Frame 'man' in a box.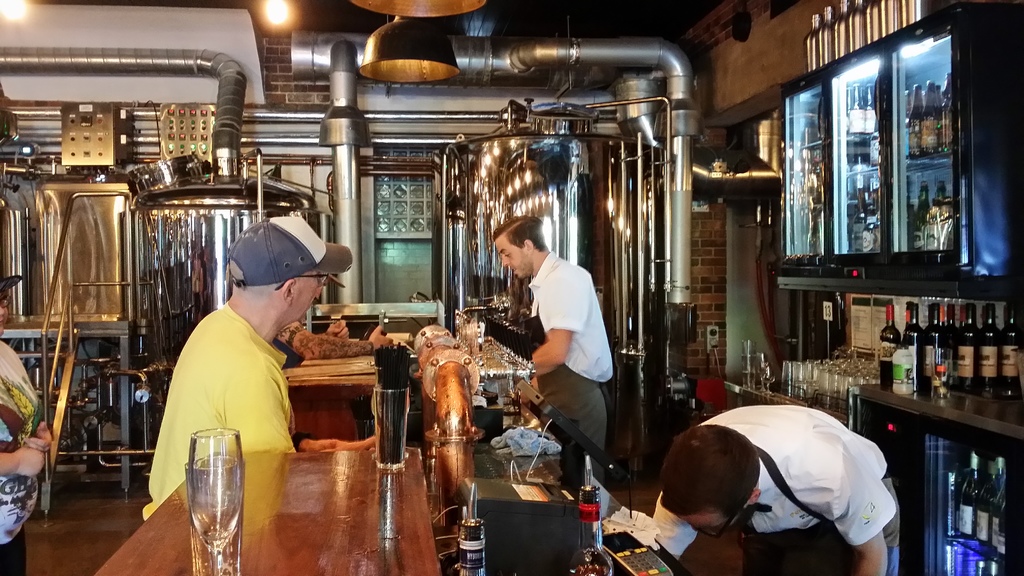
[x1=488, y1=213, x2=616, y2=493].
